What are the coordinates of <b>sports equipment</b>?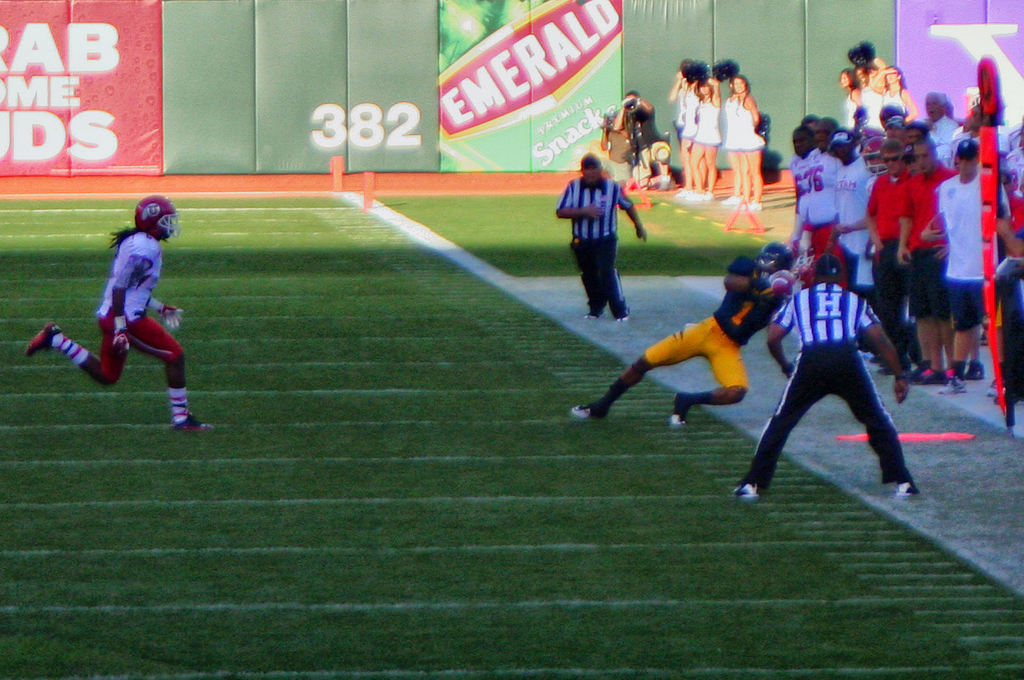
<region>754, 272, 789, 297</region>.
